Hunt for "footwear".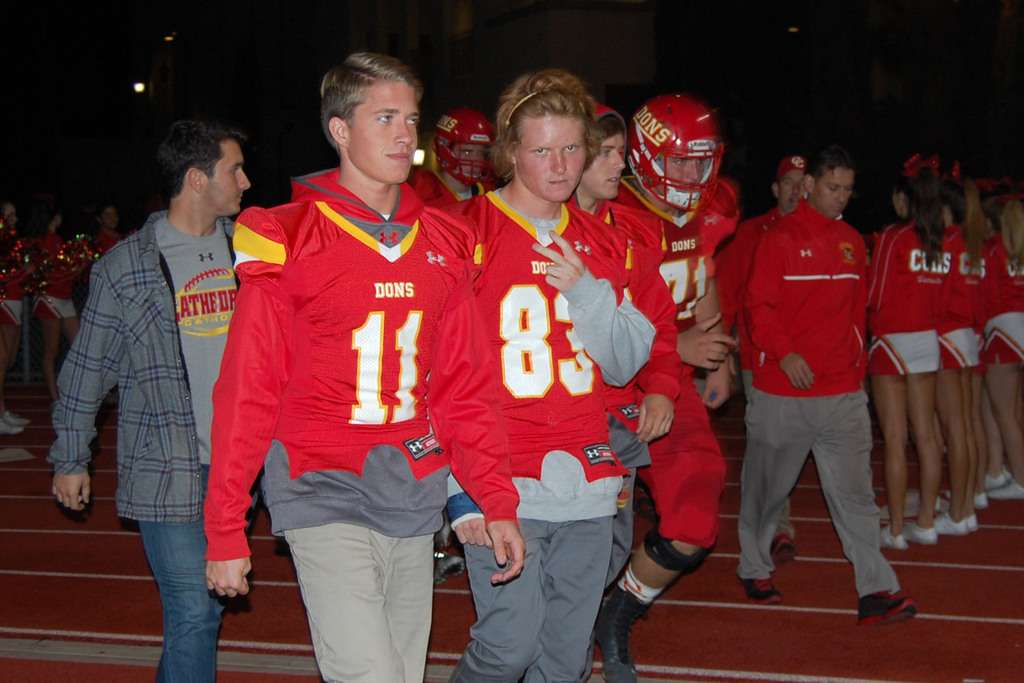
Hunted down at select_region(774, 537, 796, 562).
